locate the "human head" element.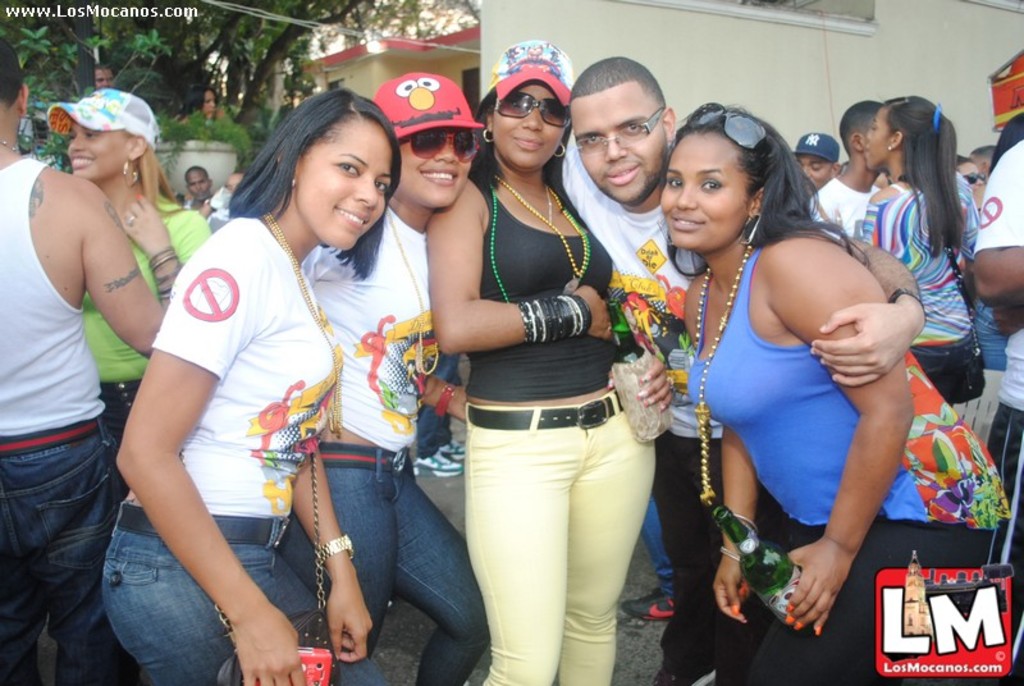
Element bbox: (271, 87, 402, 248).
